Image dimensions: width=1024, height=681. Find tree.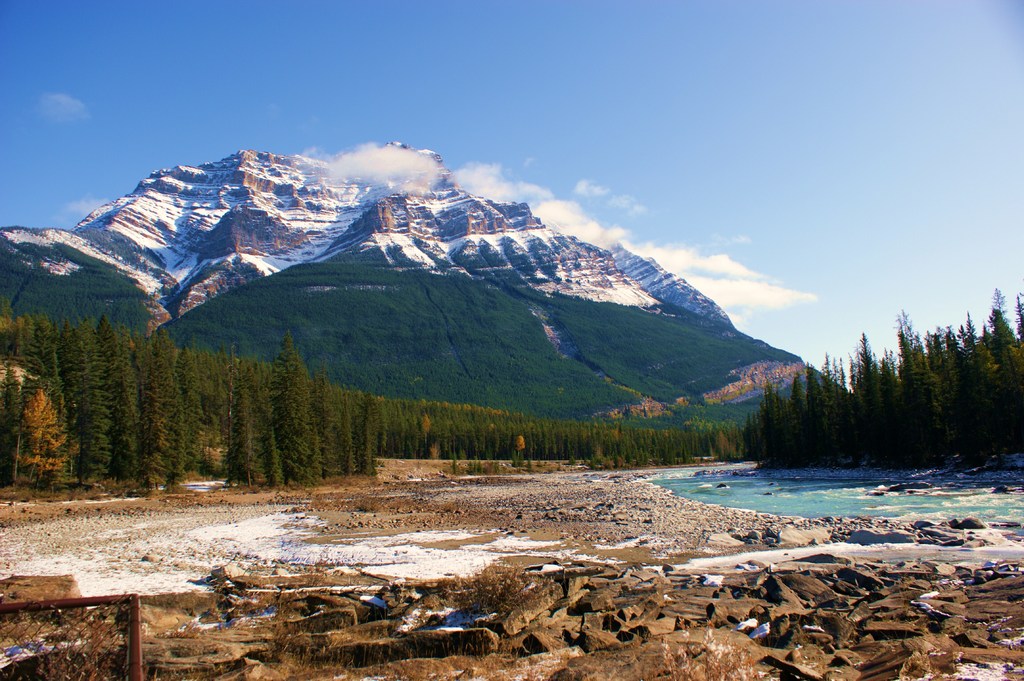
[left=77, top=384, right=113, bottom=486].
